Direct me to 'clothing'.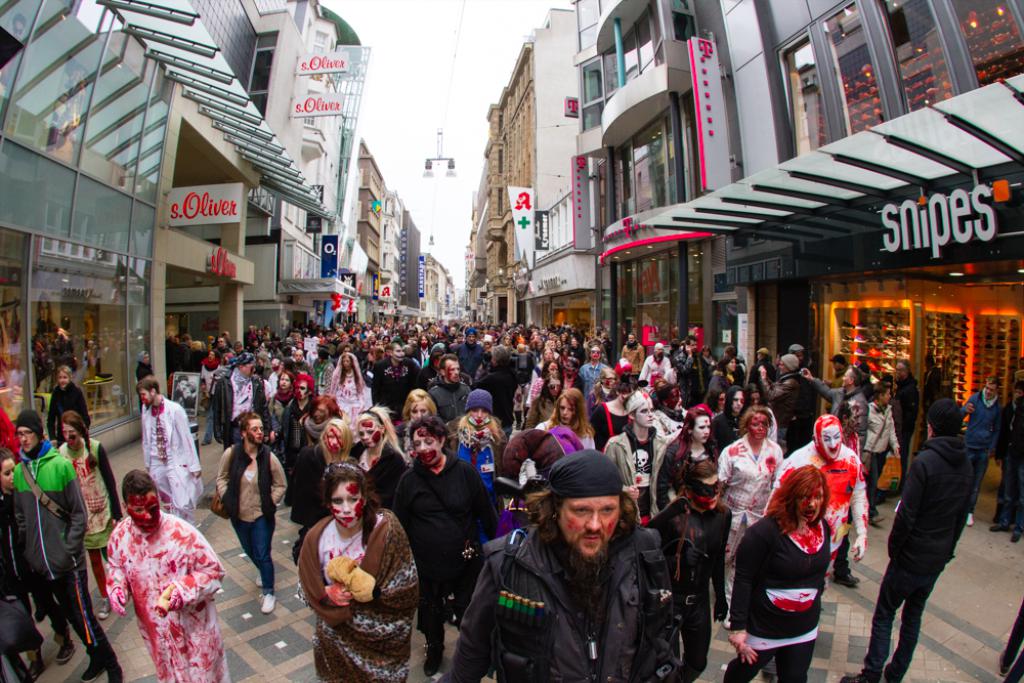
Direction: (x1=134, y1=361, x2=156, y2=380).
